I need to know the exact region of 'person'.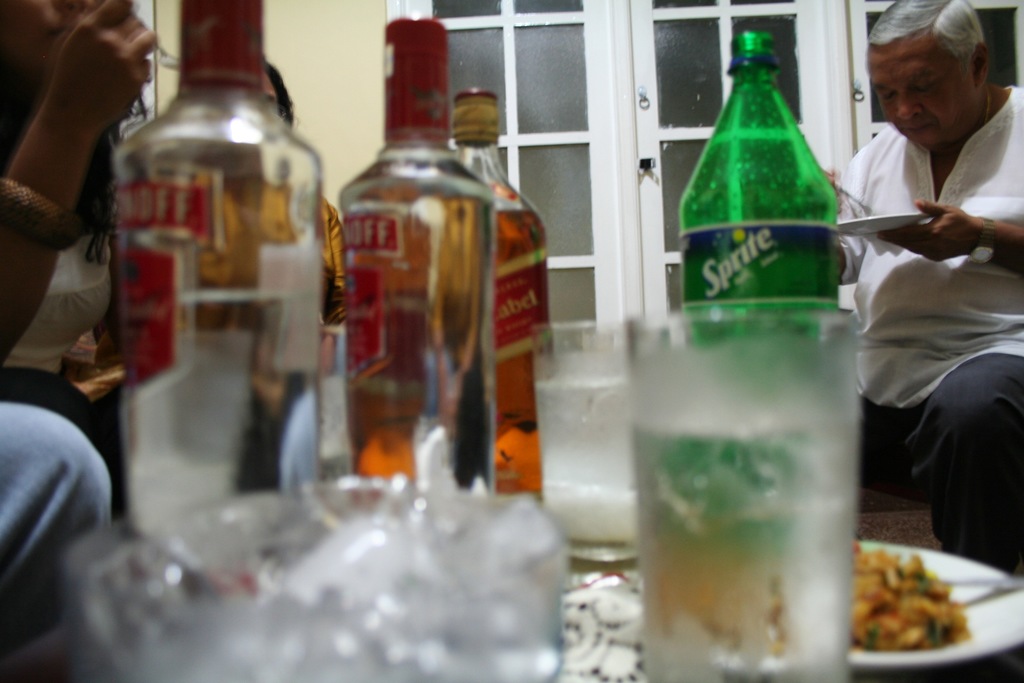
Region: BBox(71, 54, 342, 492).
